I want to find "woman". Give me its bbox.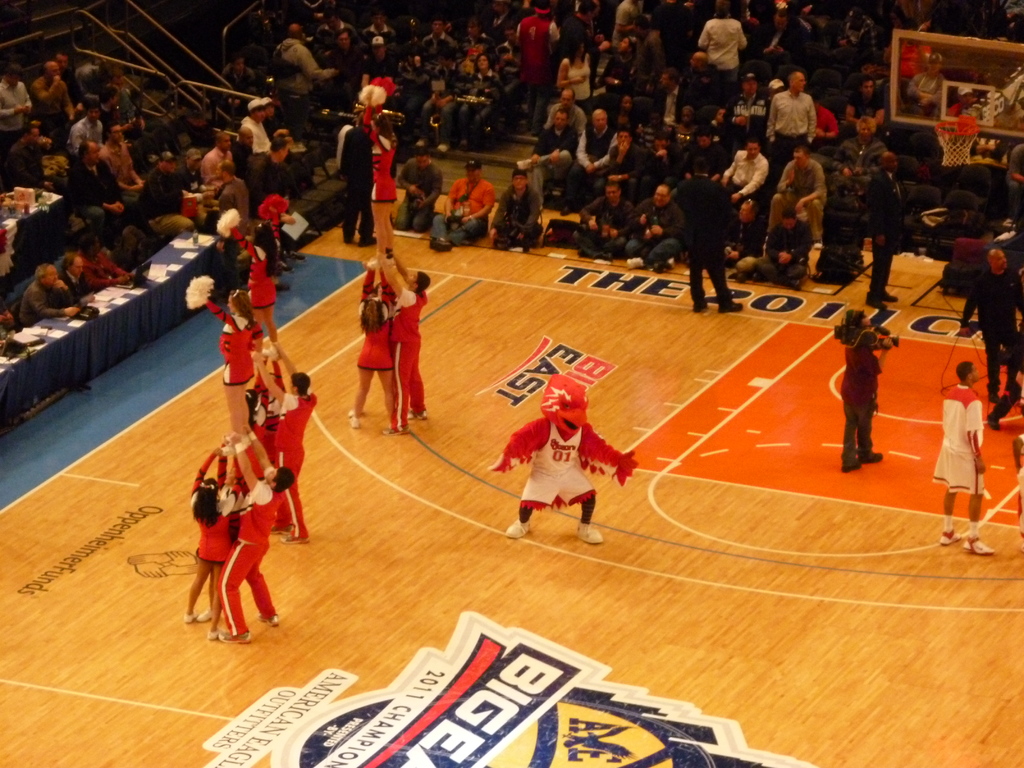
{"left": 182, "top": 432, "right": 246, "bottom": 644}.
